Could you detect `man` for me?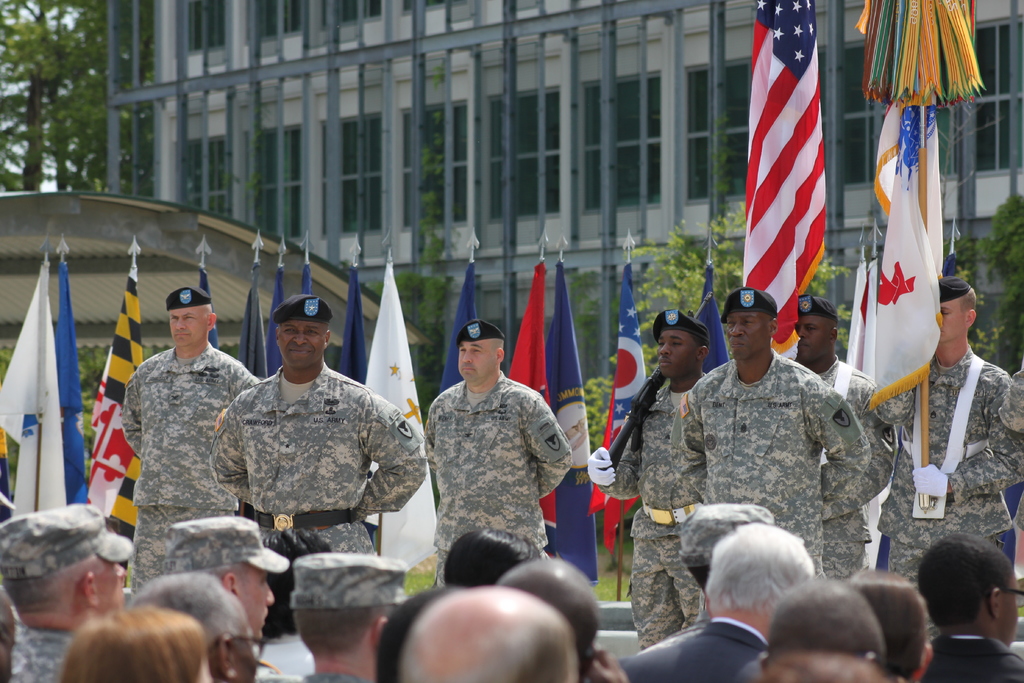
Detection result: x1=0, y1=498, x2=131, y2=682.
